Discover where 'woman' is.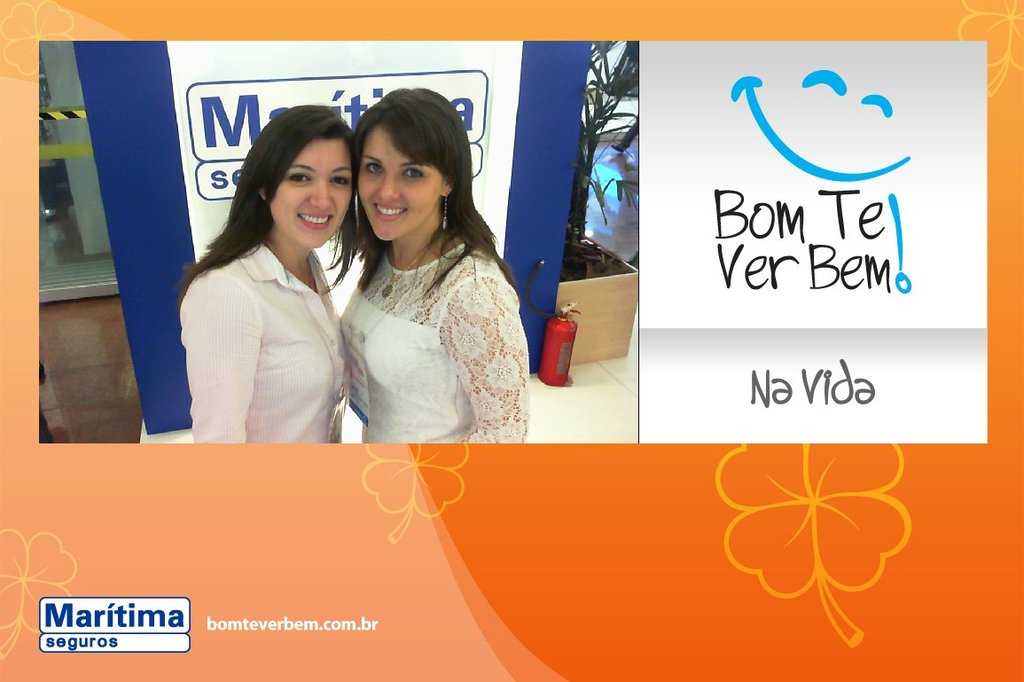
Discovered at box(316, 104, 534, 468).
